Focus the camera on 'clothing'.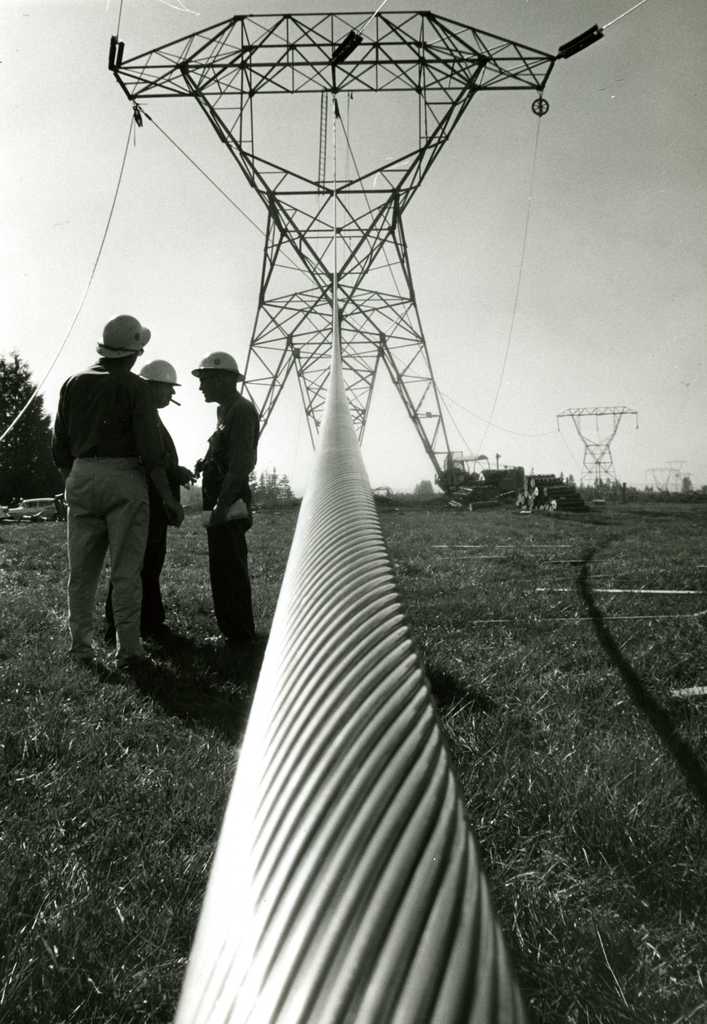
Focus region: [x1=199, y1=391, x2=257, y2=638].
